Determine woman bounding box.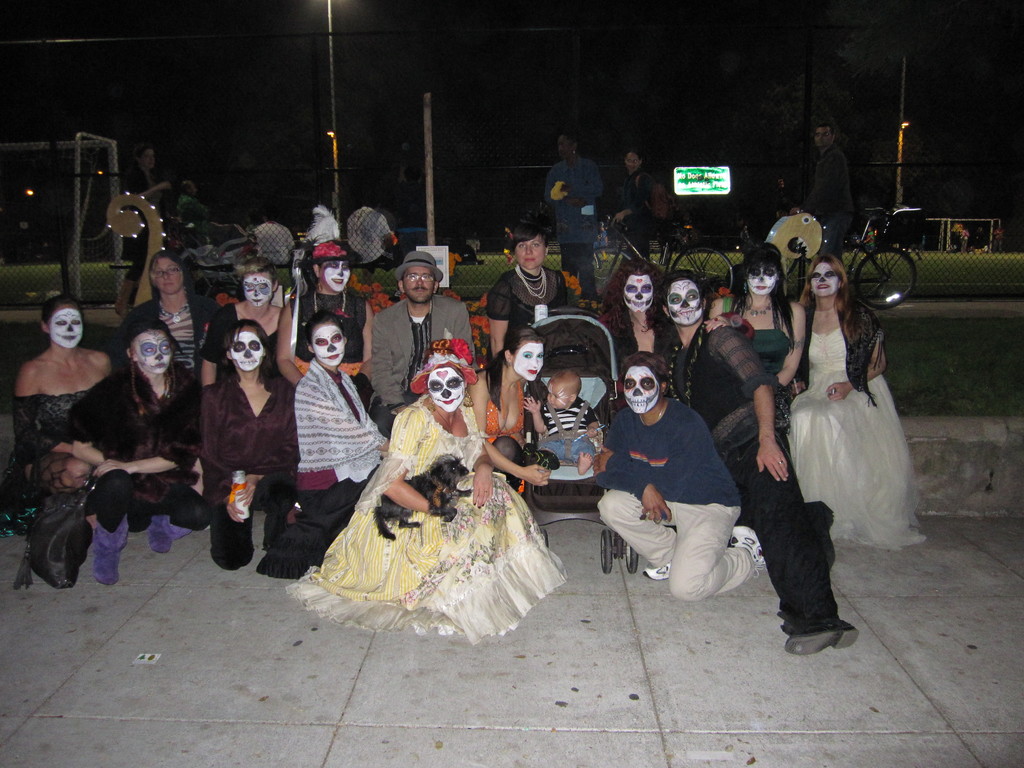
Determined: pyautogui.locateOnScreen(592, 351, 769, 600).
